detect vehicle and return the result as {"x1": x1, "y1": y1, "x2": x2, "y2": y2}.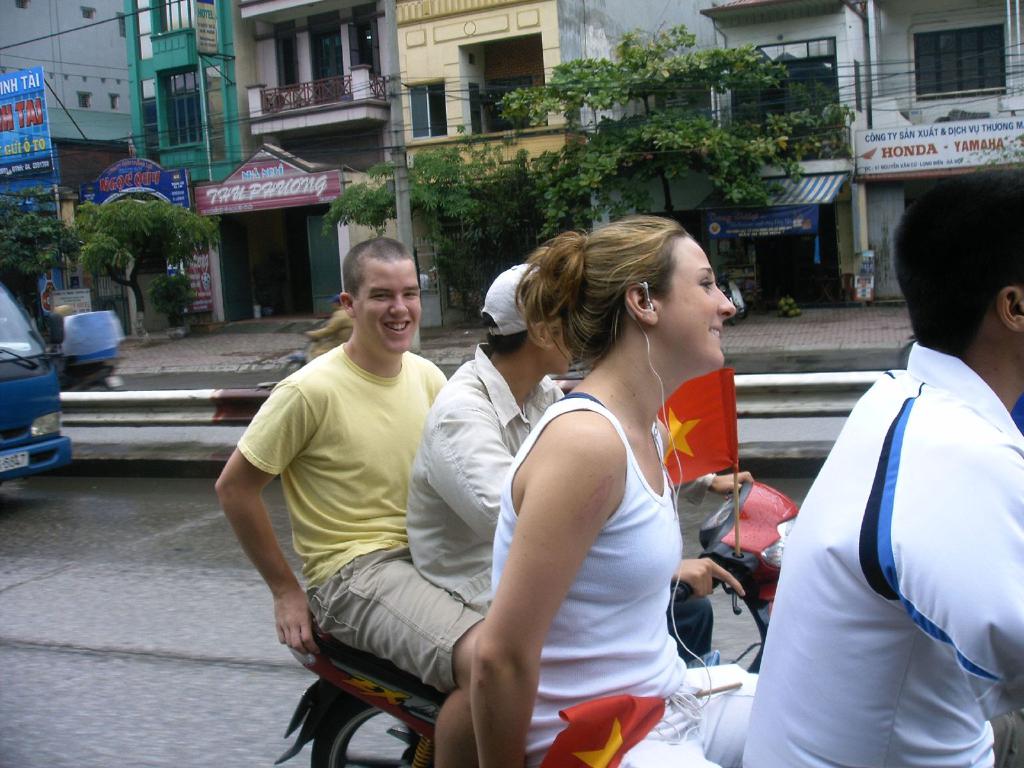
{"x1": 716, "y1": 267, "x2": 744, "y2": 324}.
